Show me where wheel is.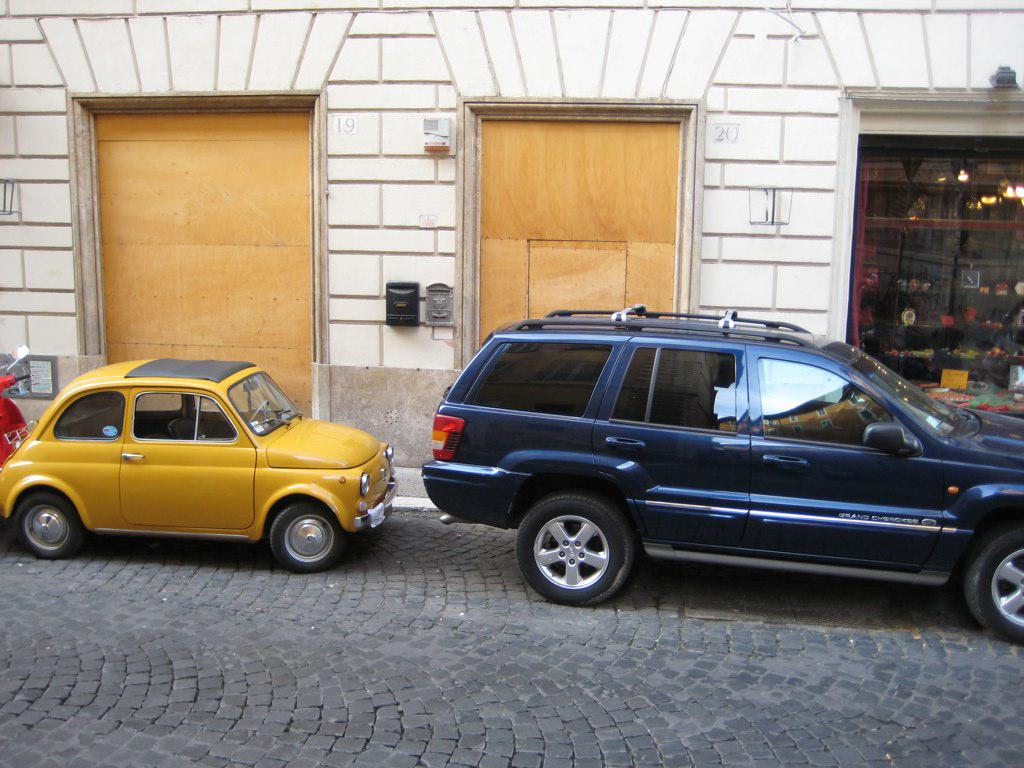
wheel is at select_region(272, 503, 345, 573).
